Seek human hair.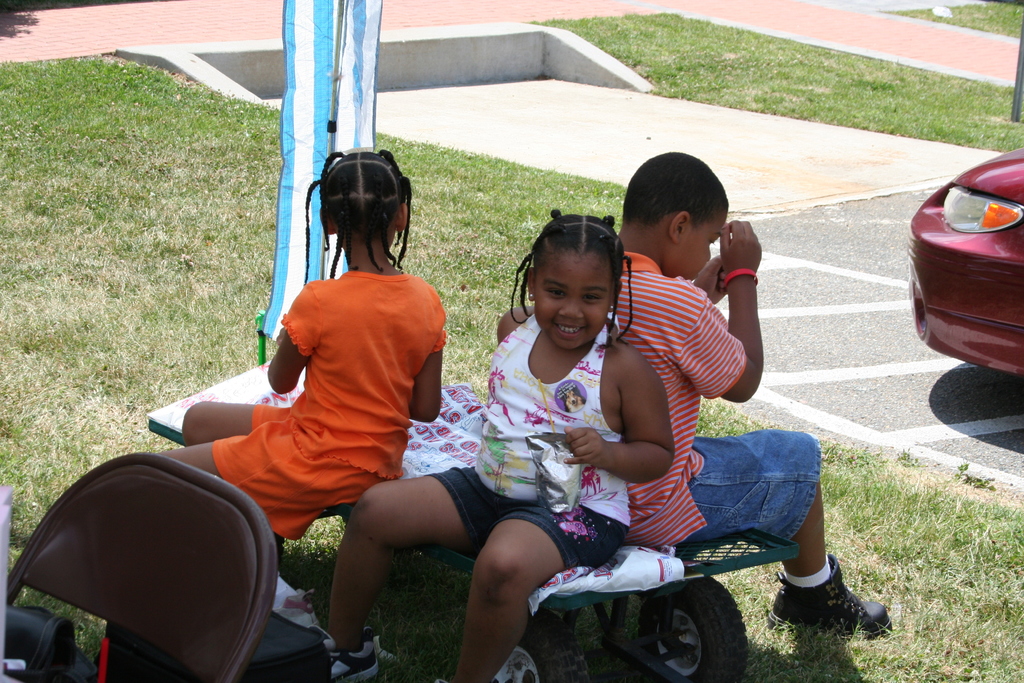
<bbox>623, 148, 728, 226</bbox>.
